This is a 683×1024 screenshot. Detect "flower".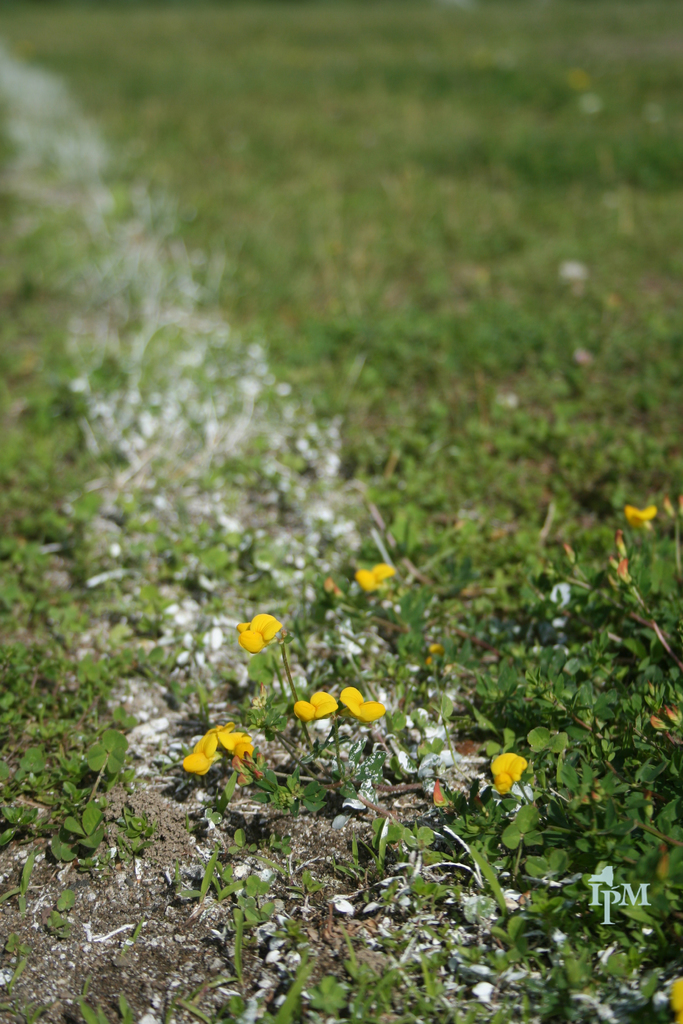
623:500:660:522.
